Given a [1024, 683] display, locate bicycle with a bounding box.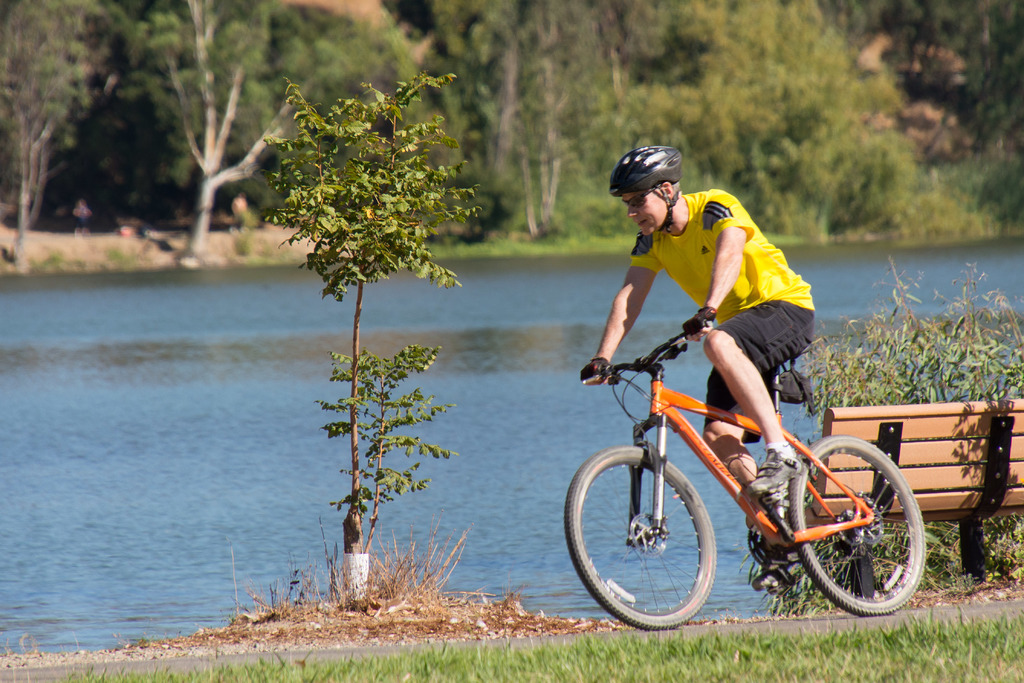
Located: 566/329/941/631.
